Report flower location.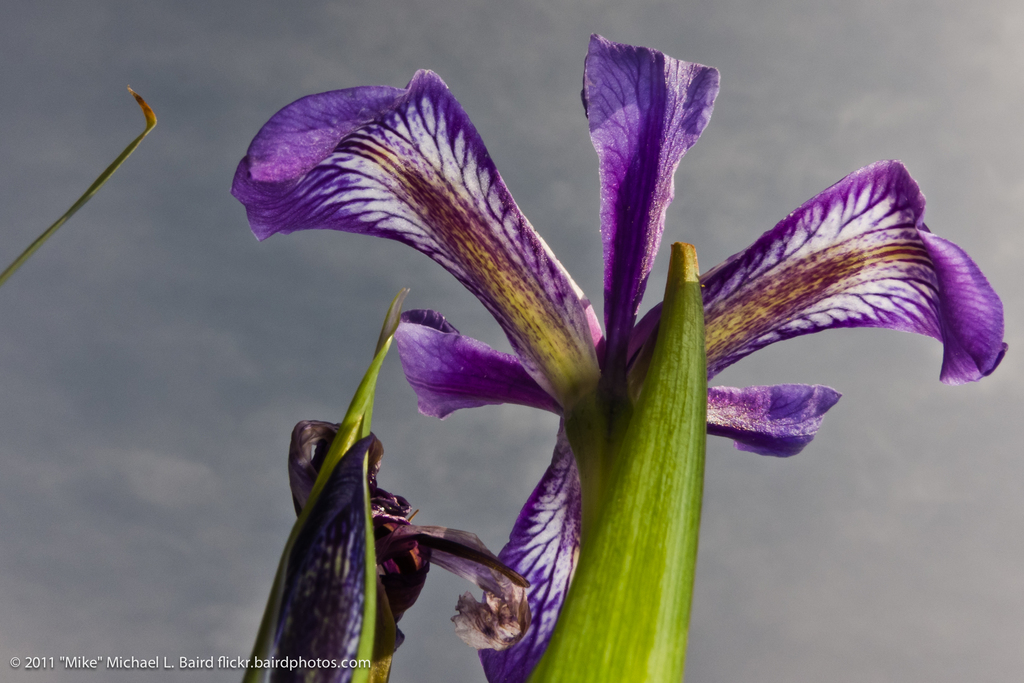
Report: region(244, 288, 530, 682).
